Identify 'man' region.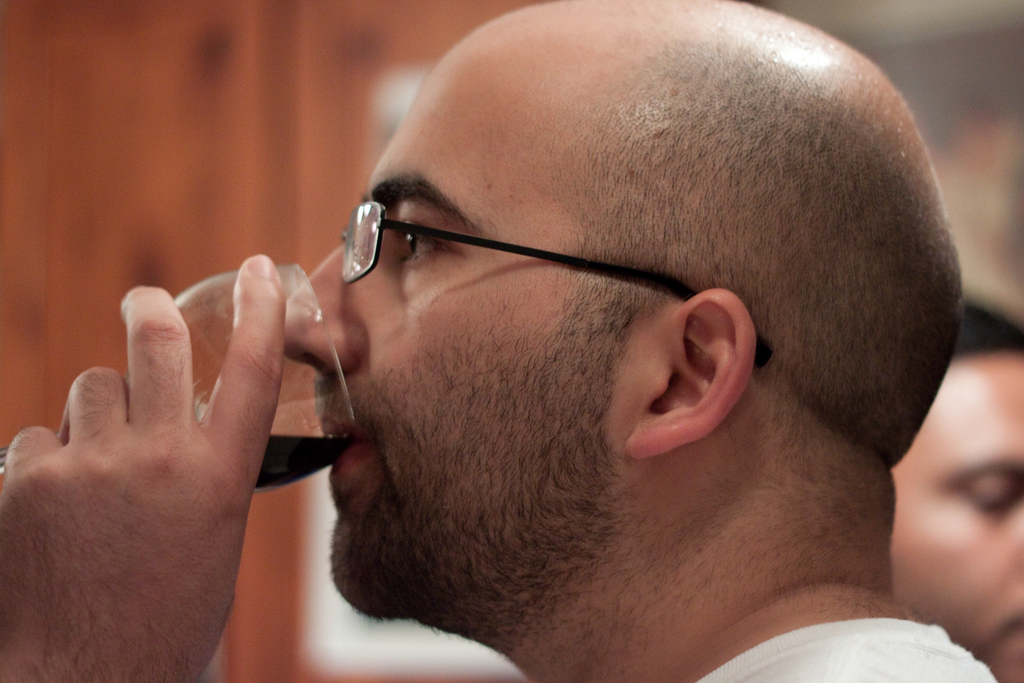
Region: <region>887, 293, 1023, 682</region>.
